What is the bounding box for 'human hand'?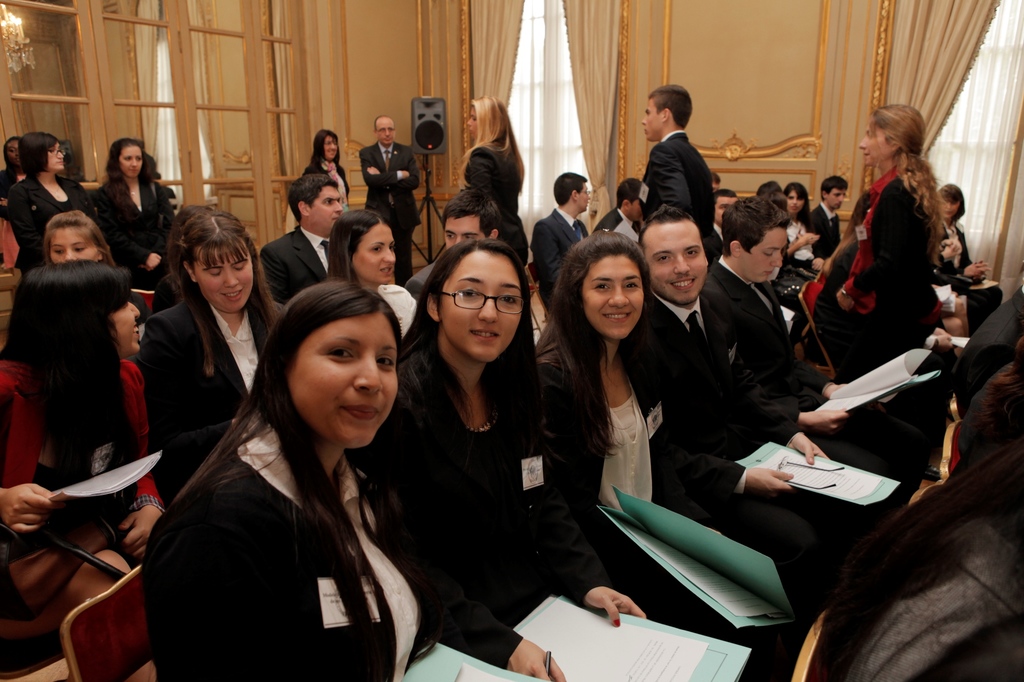
Rect(788, 430, 828, 466).
